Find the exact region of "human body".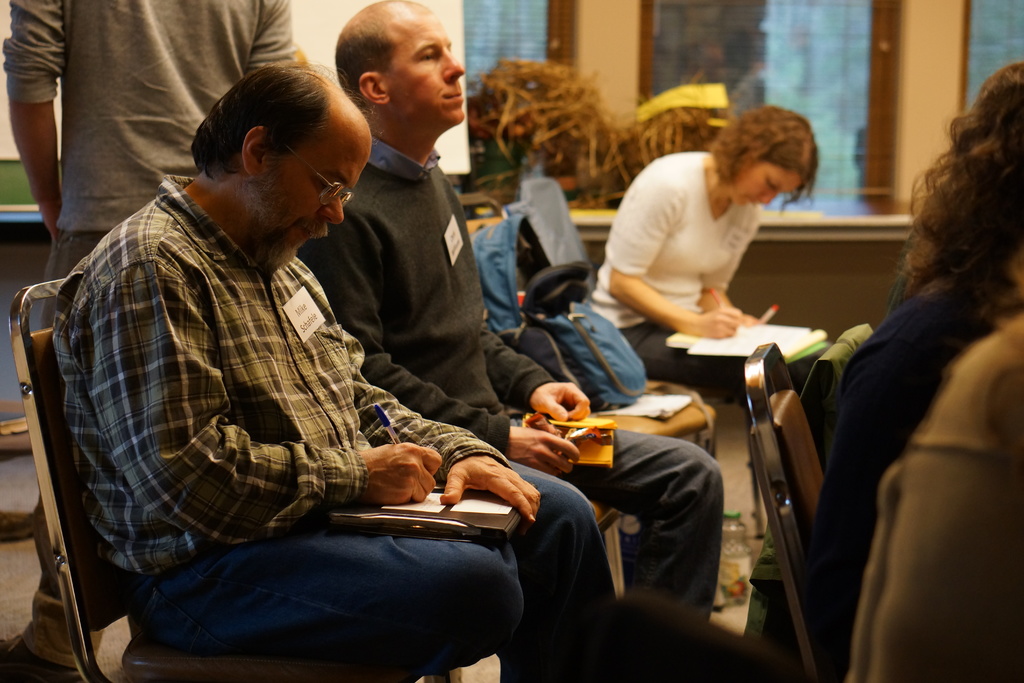
Exact region: 589 152 822 436.
